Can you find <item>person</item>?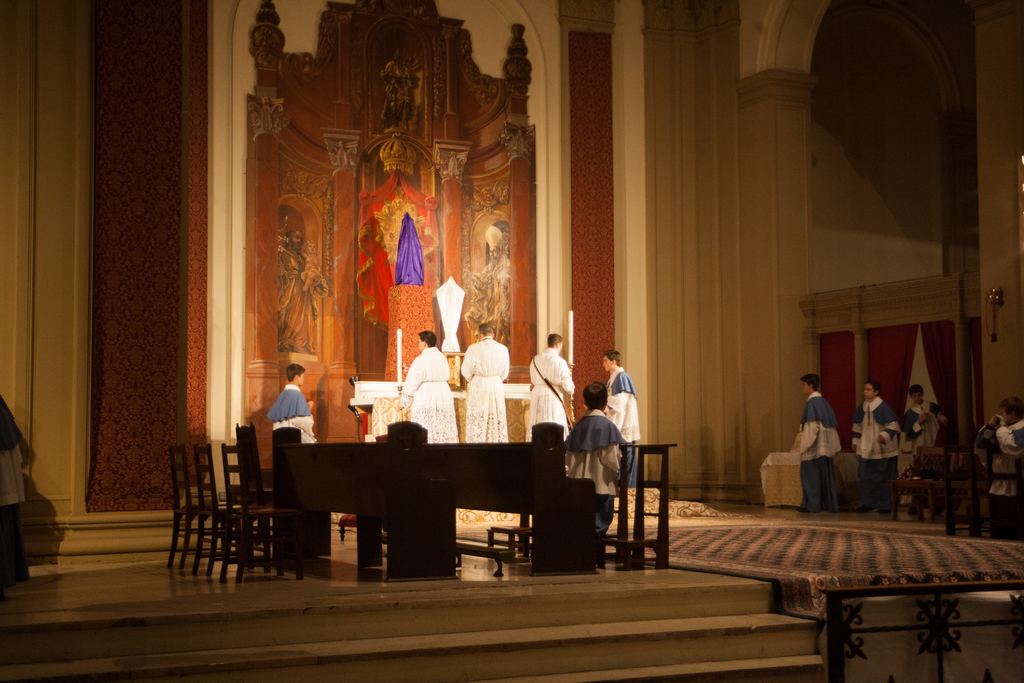
Yes, bounding box: select_region(895, 382, 959, 457).
